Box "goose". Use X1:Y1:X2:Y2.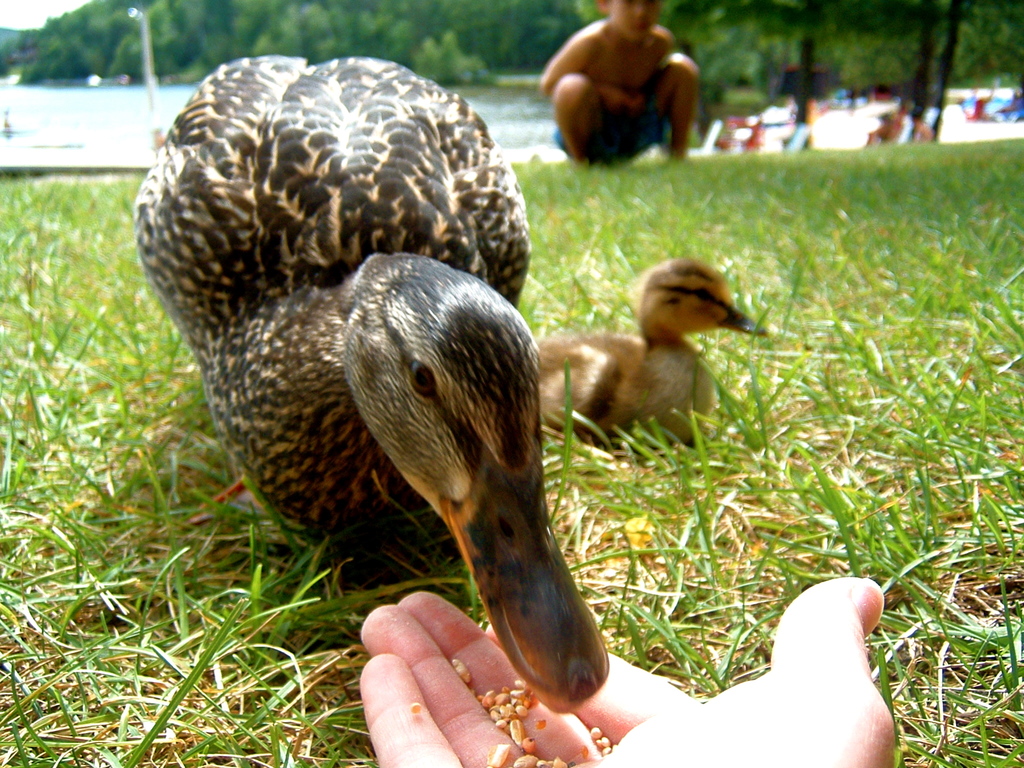
513:261:756:456.
